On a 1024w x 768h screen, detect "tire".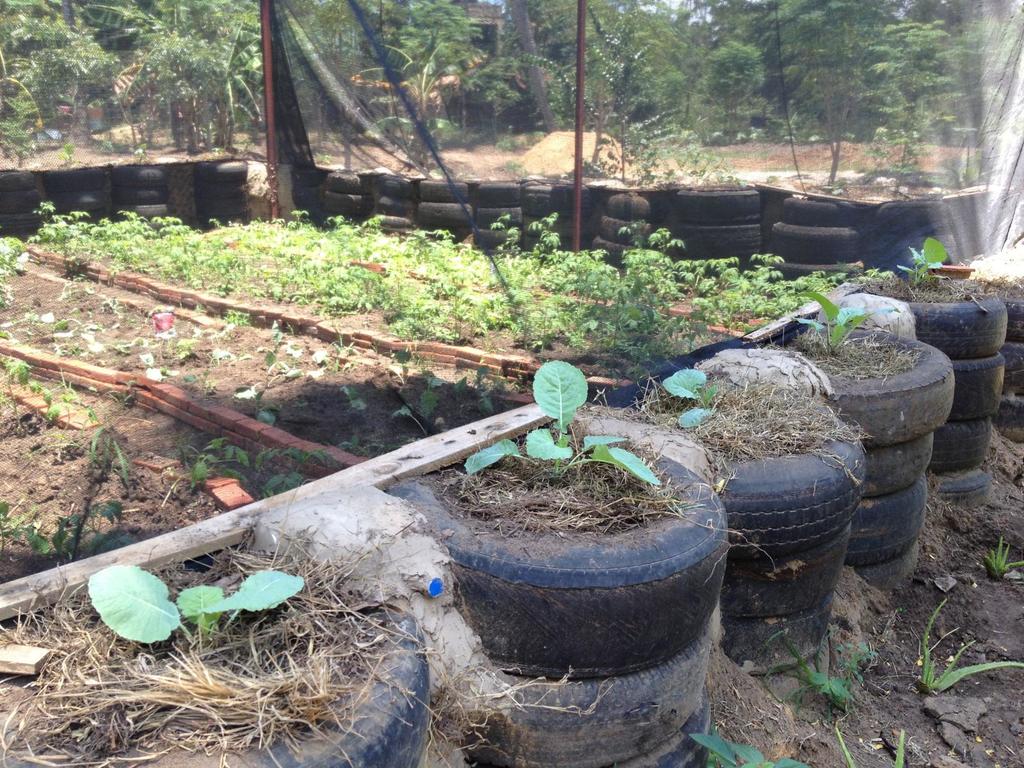
{"left": 118, "top": 207, "right": 171, "bottom": 220}.
